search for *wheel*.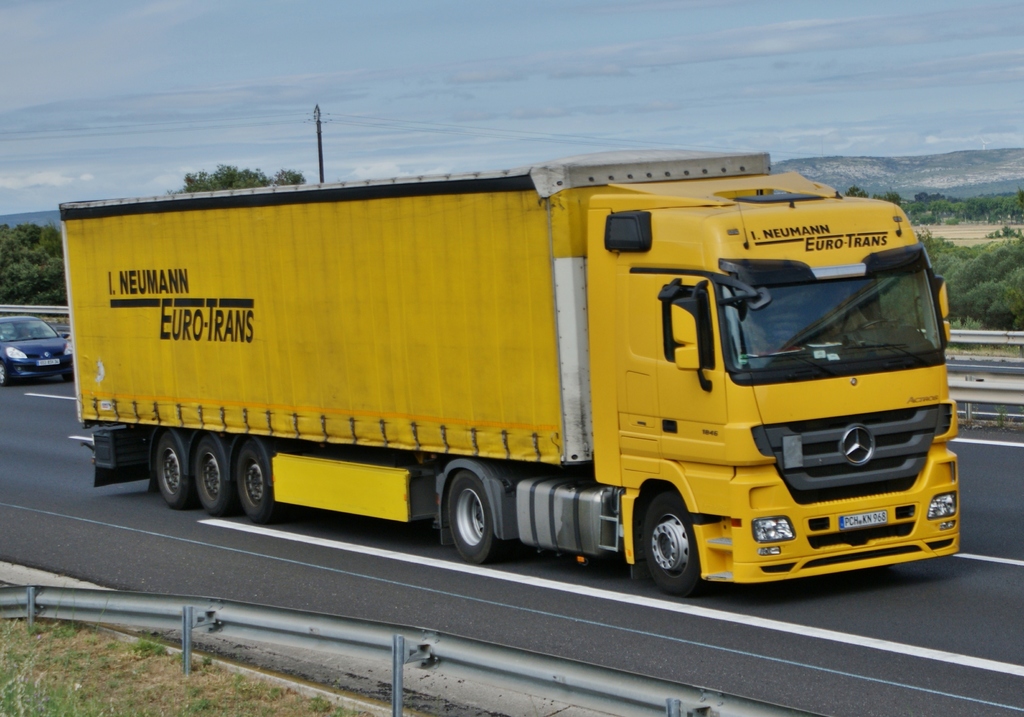
Found at <bbox>861, 319, 887, 330</bbox>.
